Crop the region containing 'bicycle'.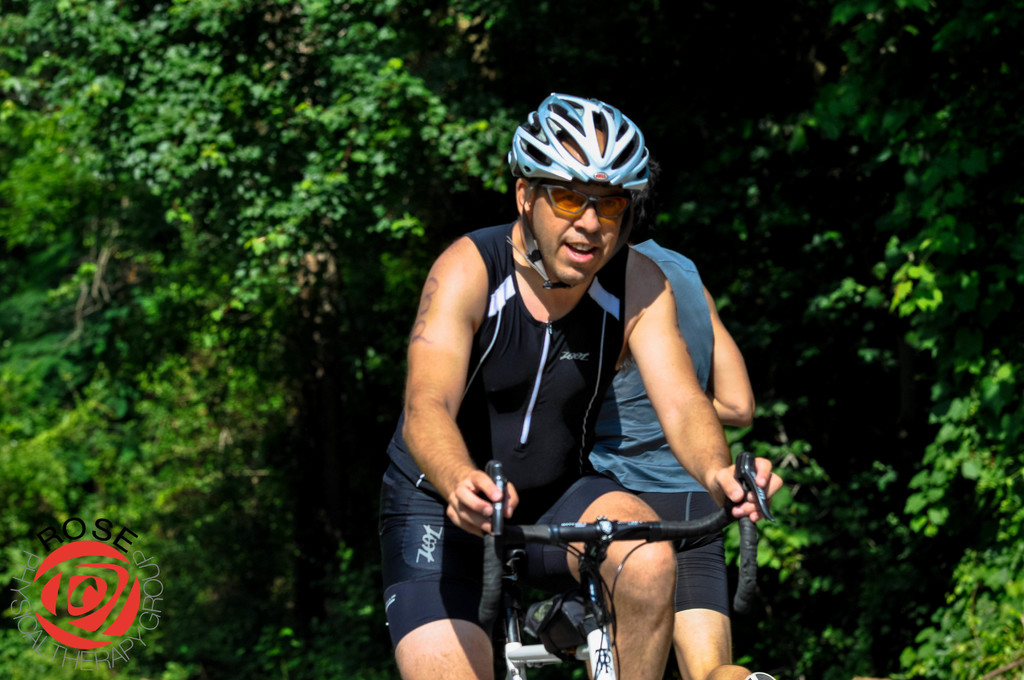
Crop region: 461,467,768,679.
